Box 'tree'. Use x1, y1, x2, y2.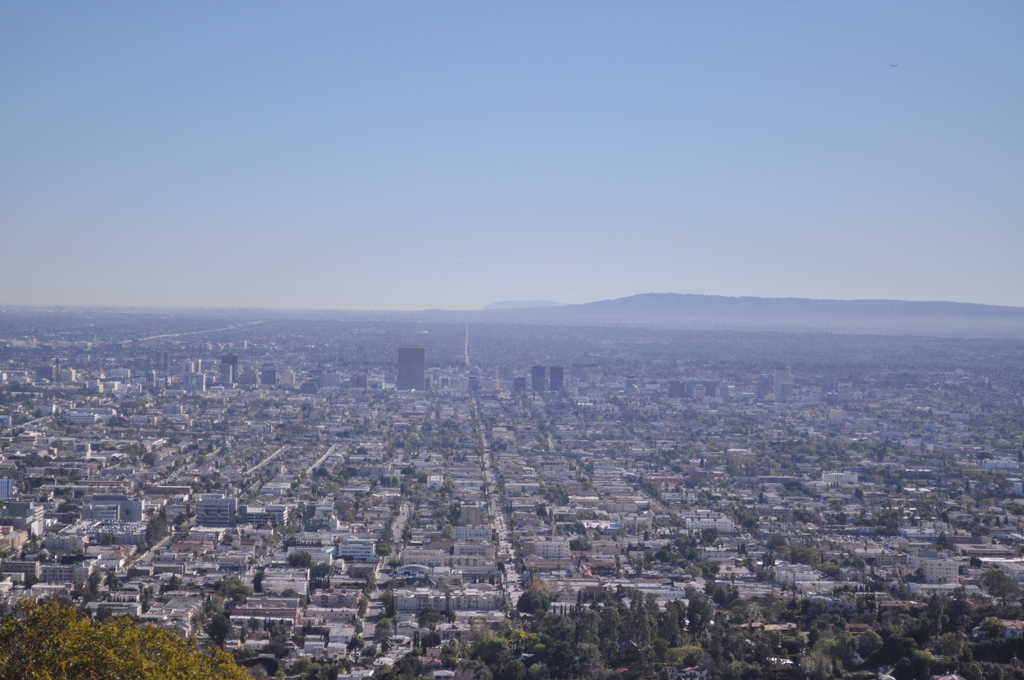
545, 433, 551, 444.
